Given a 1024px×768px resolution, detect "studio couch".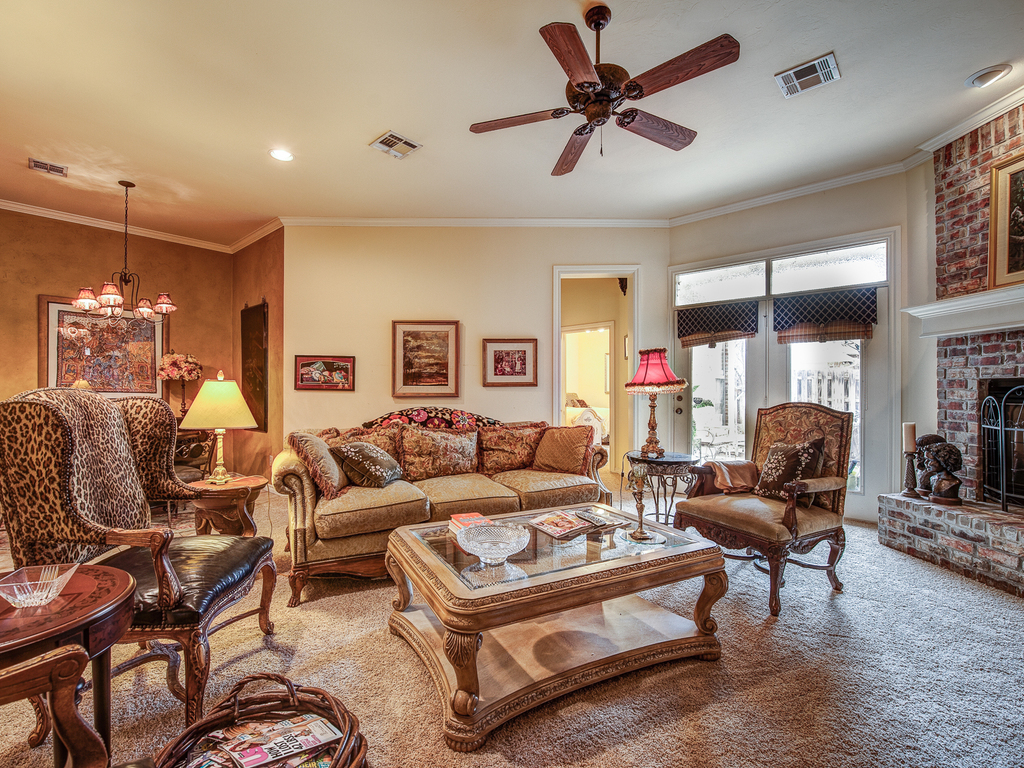
<box>0,383,272,729</box>.
